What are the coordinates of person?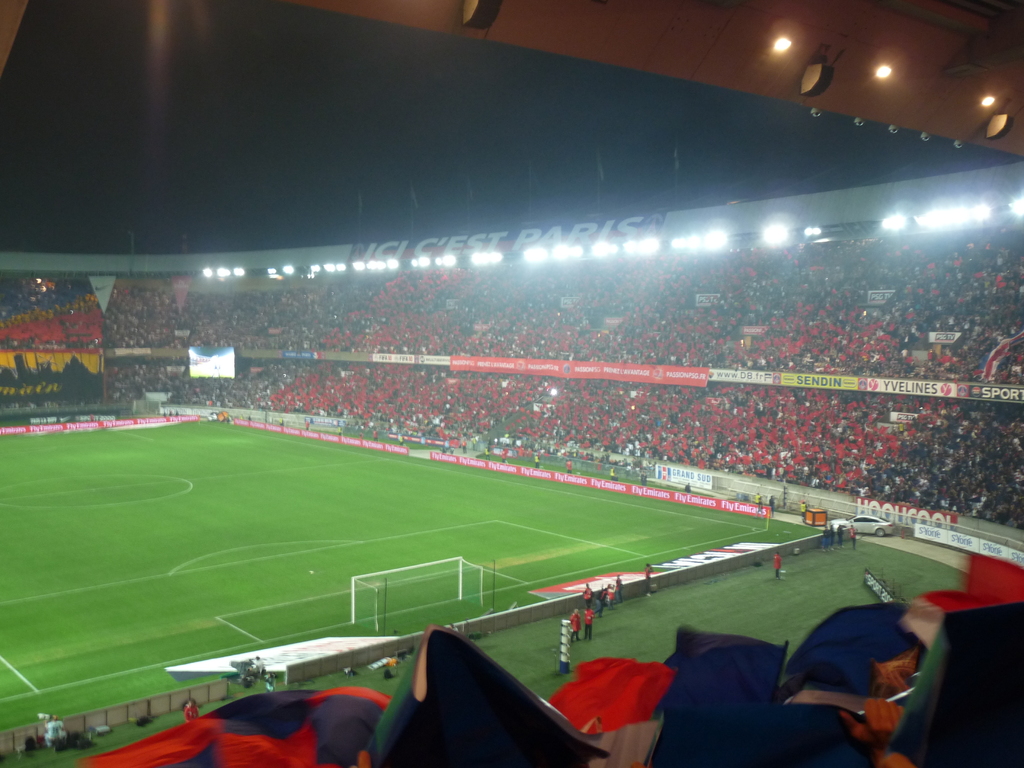
x1=182 y1=700 x2=199 y2=722.
